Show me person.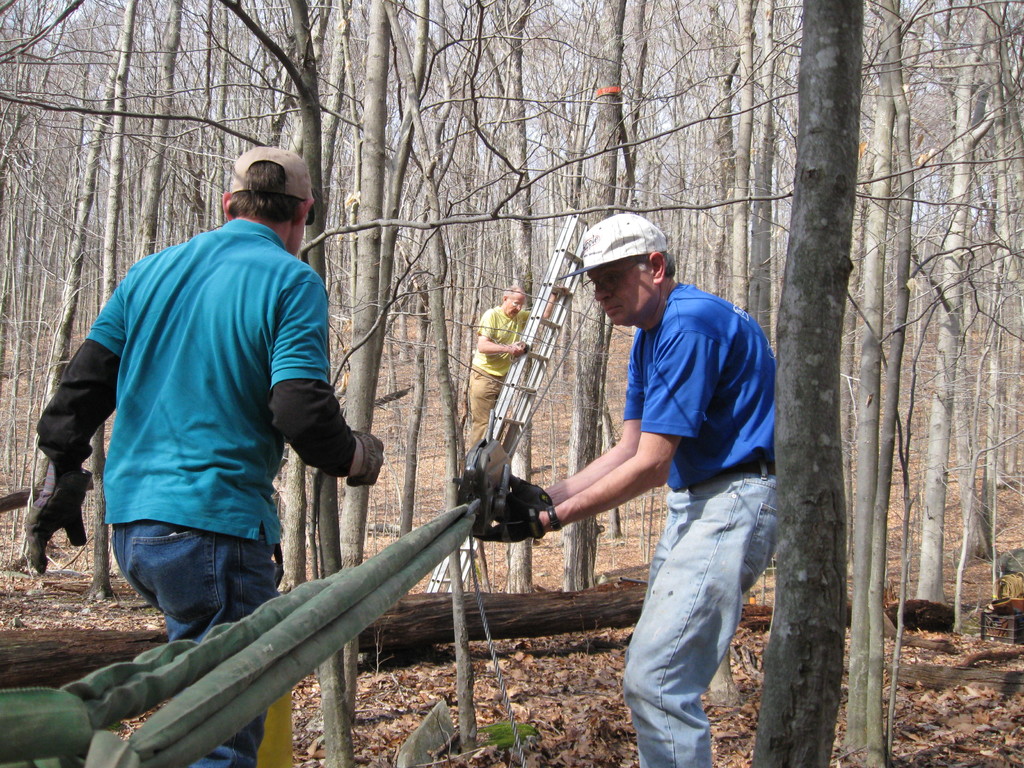
person is here: (x1=18, y1=141, x2=385, y2=767).
